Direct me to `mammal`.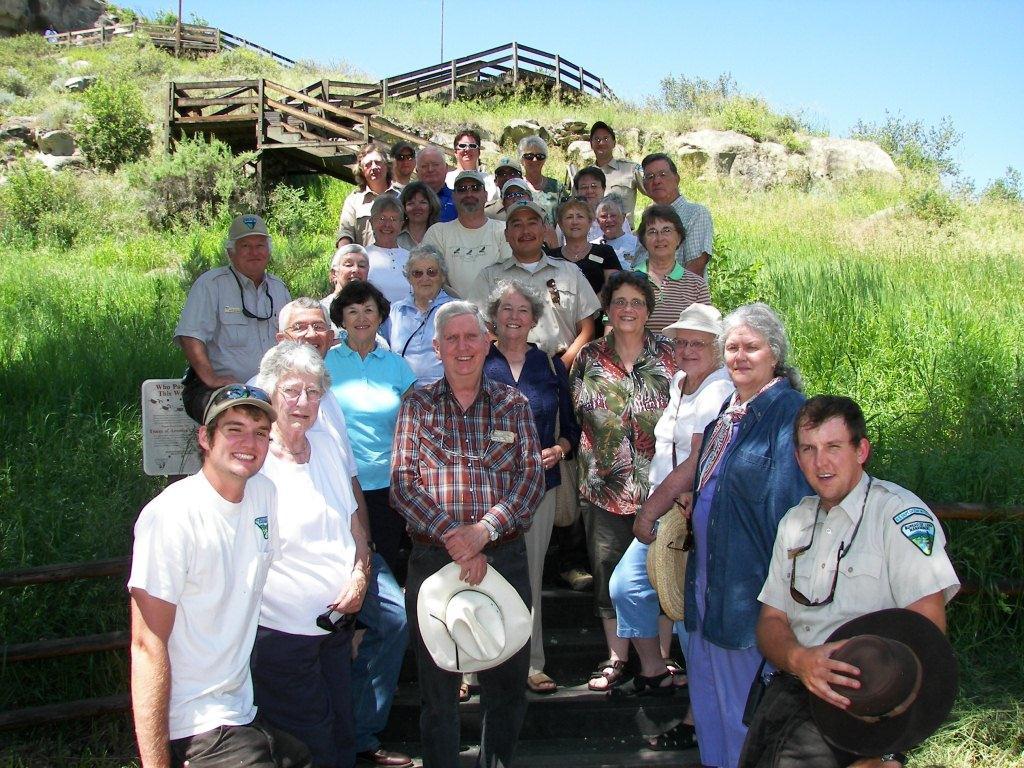
Direction: [left=413, top=142, right=456, bottom=219].
